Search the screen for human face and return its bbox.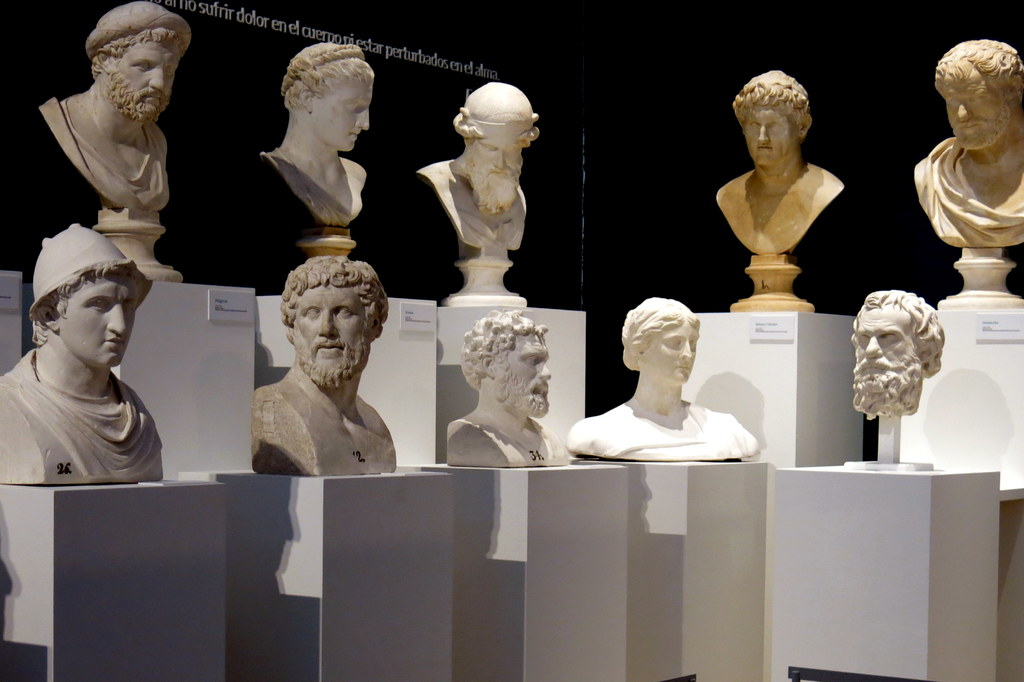
Found: <region>294, 286, 364, 364</region>.
